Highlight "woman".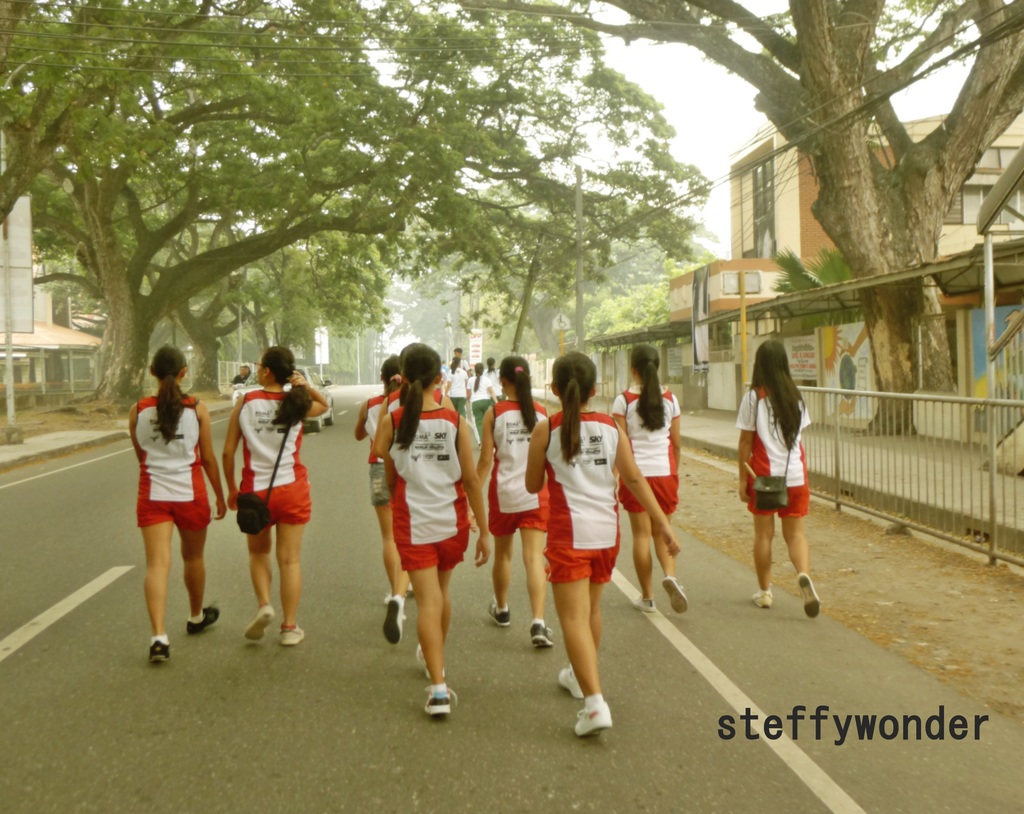
Highlighted region: {"x1": 216, "y1": 331, "x2": 314, "y2": 662}.
